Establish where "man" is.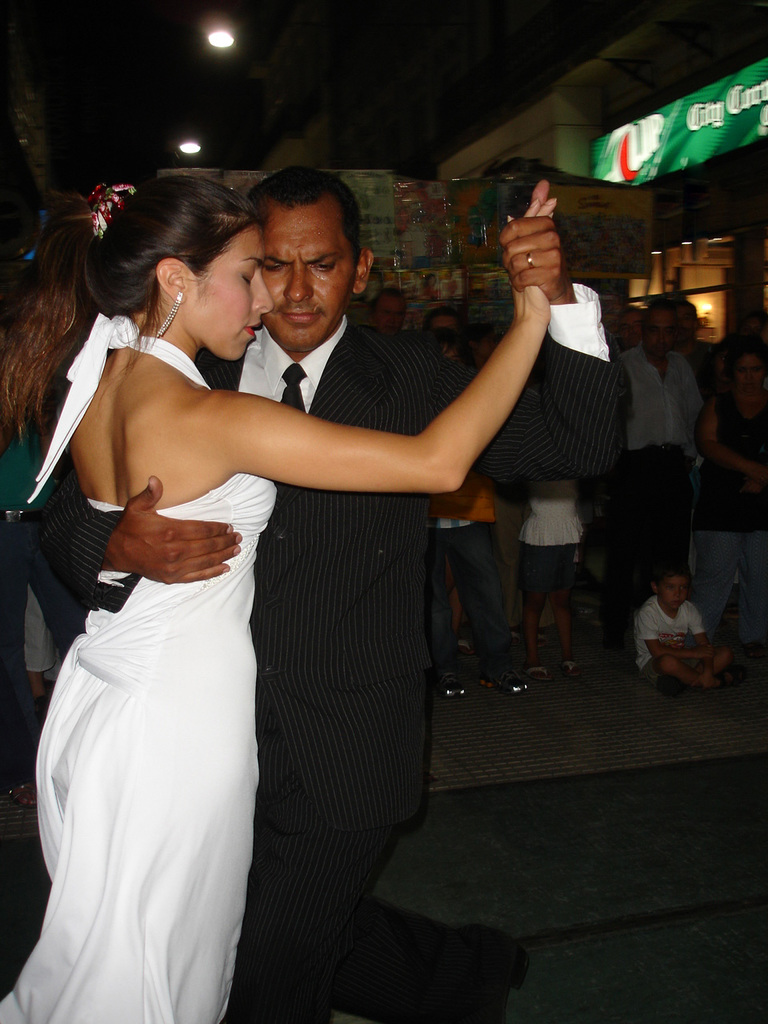
Established at <region>598, 295, 707, 678</region>.
